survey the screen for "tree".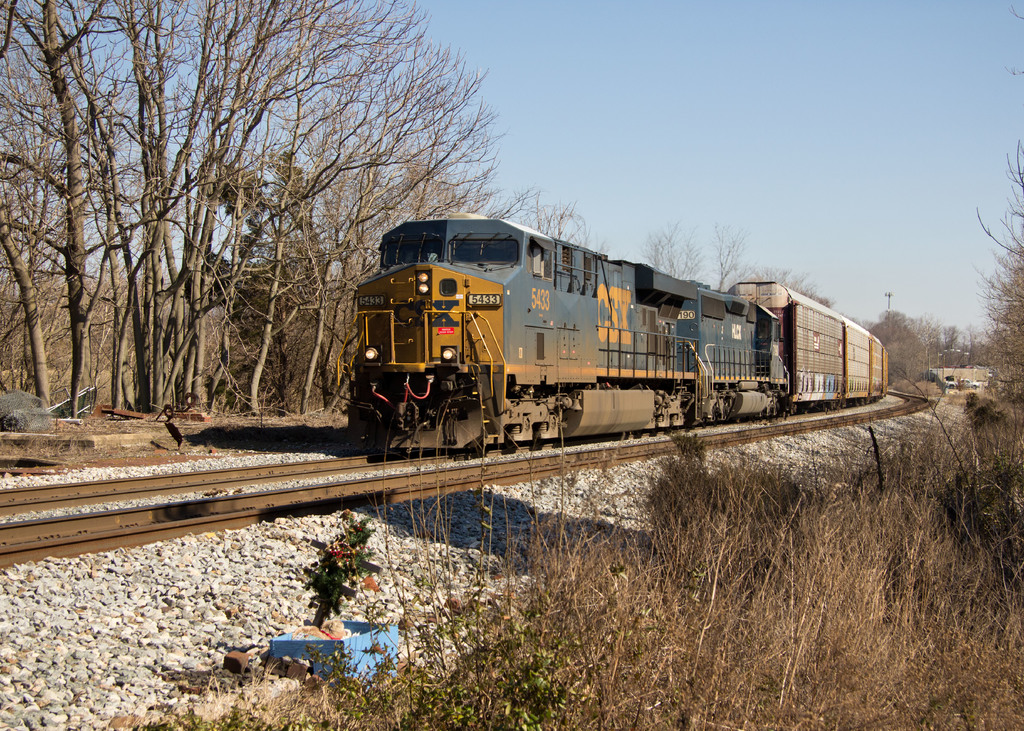
Survey found: x1=639, y1=215, x2=703, y2=285.
